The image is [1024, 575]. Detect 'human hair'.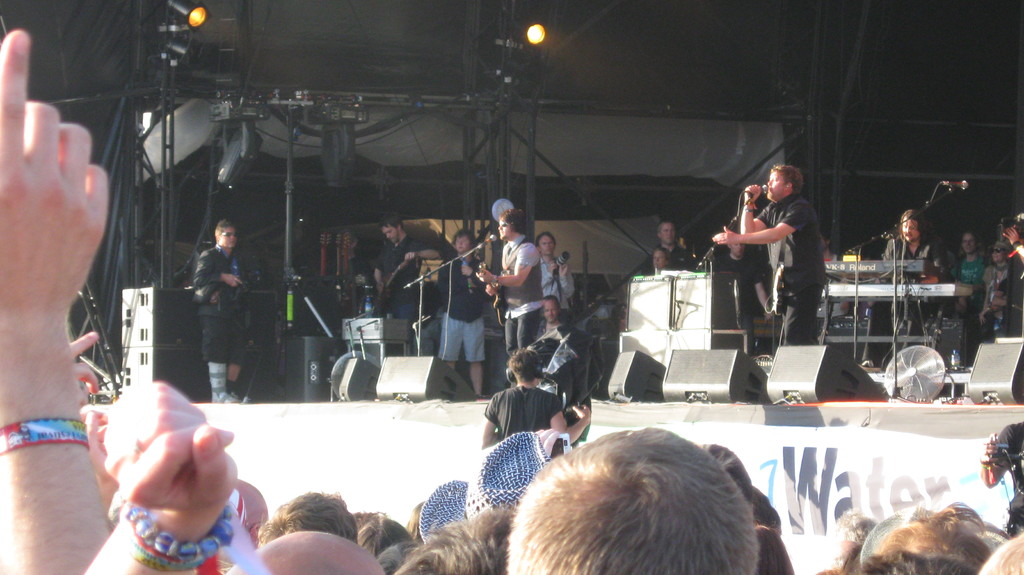
Detection: pyautogui.locateOnScreen(351, 512, 409, 560).
